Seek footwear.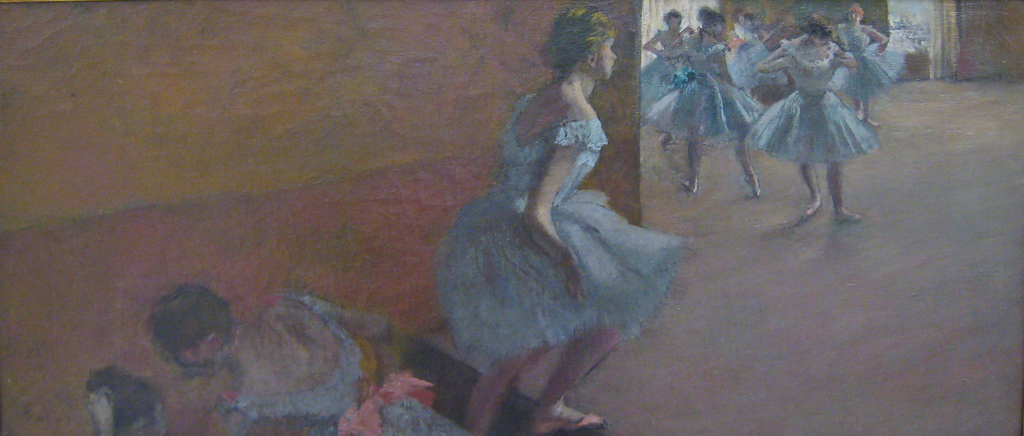
x1=799, y1=198, x2=822, y2=222.
